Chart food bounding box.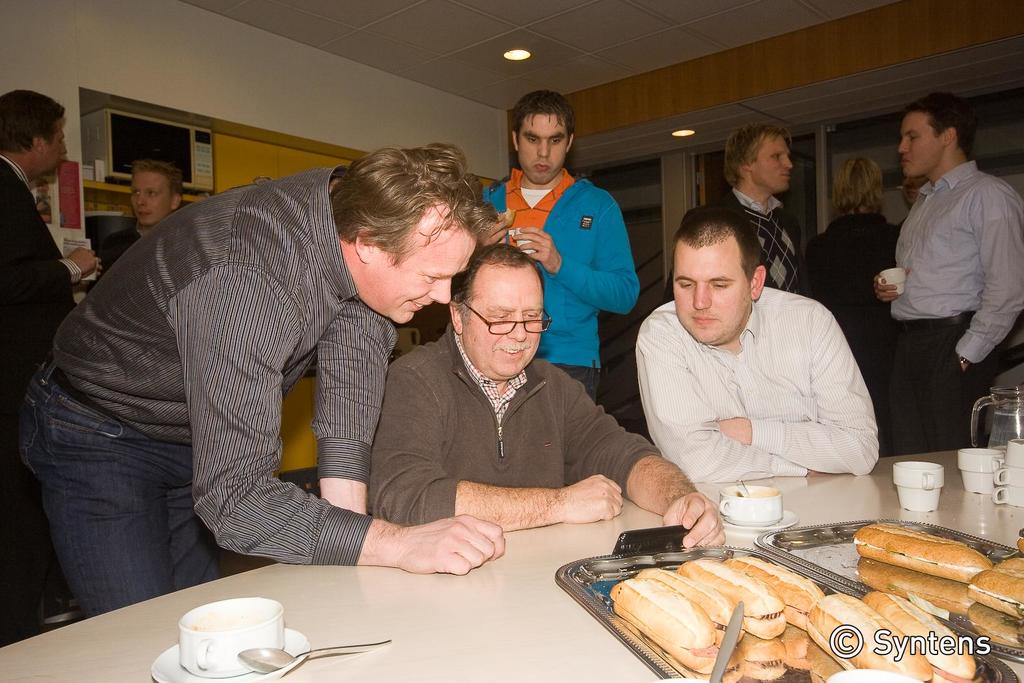
Charted: Rect(854, 518, 989, 583).
